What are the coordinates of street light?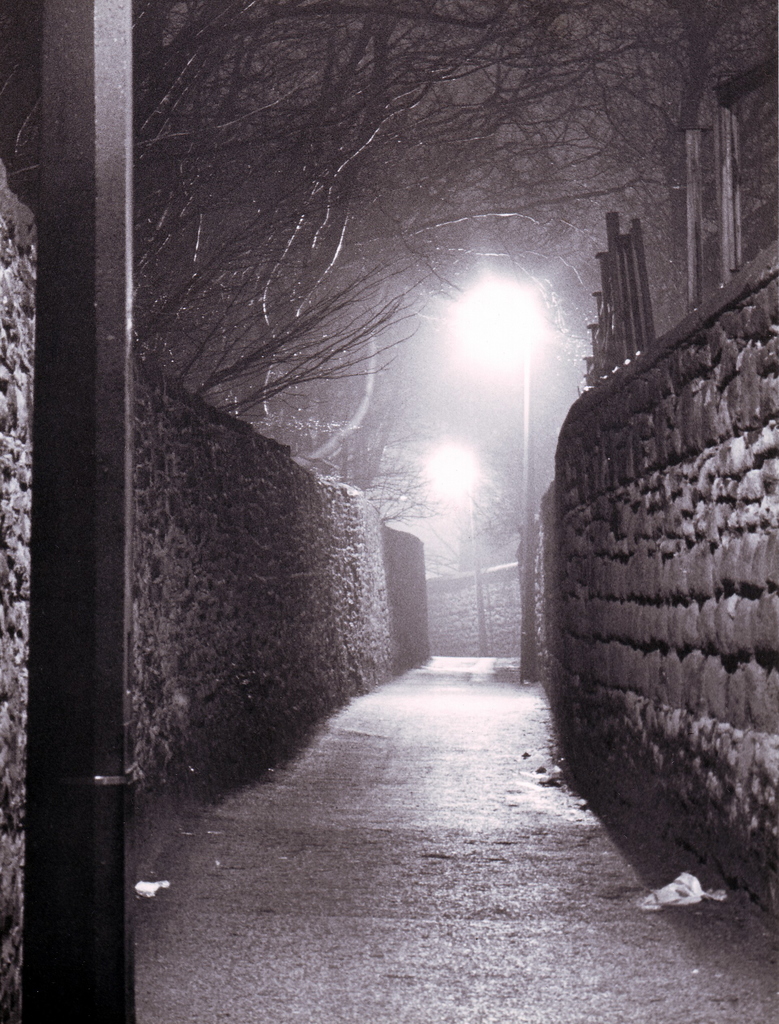
(395, 429, 481, 575).
